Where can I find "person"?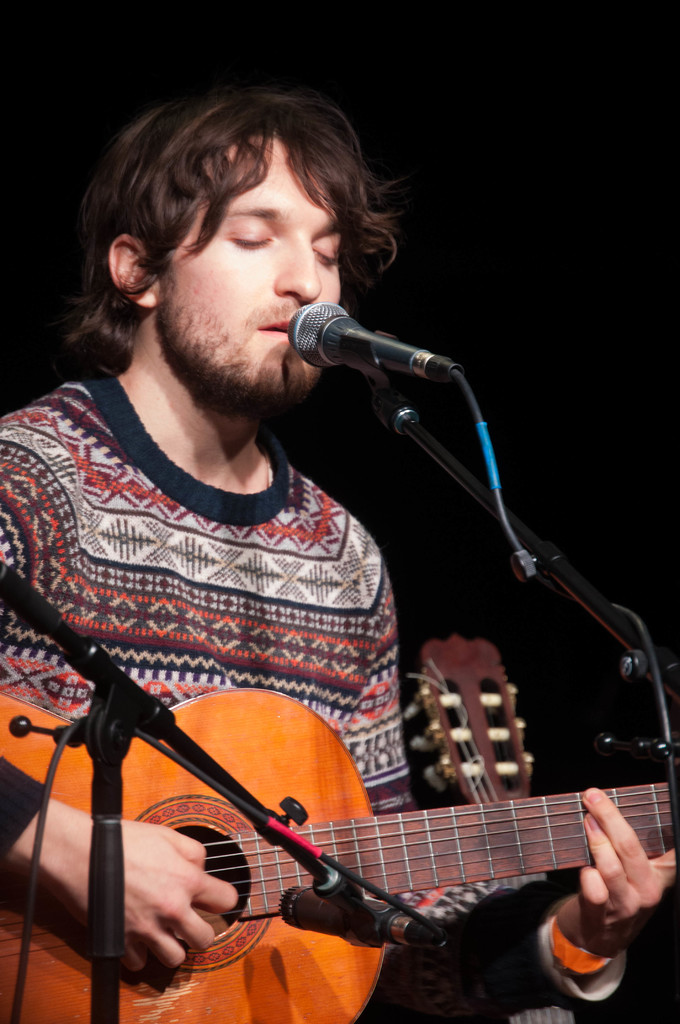
You can find it at region(0, 87, 679, 1023).
